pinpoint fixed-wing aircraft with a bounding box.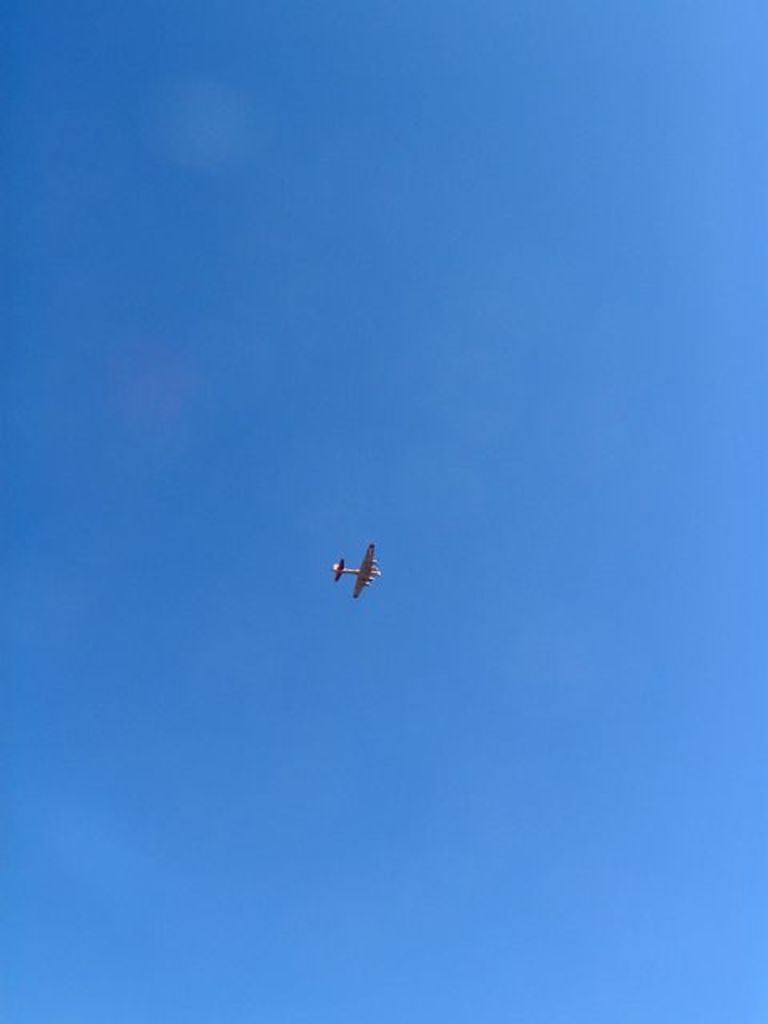
locate(325, 533, 397, 606).
